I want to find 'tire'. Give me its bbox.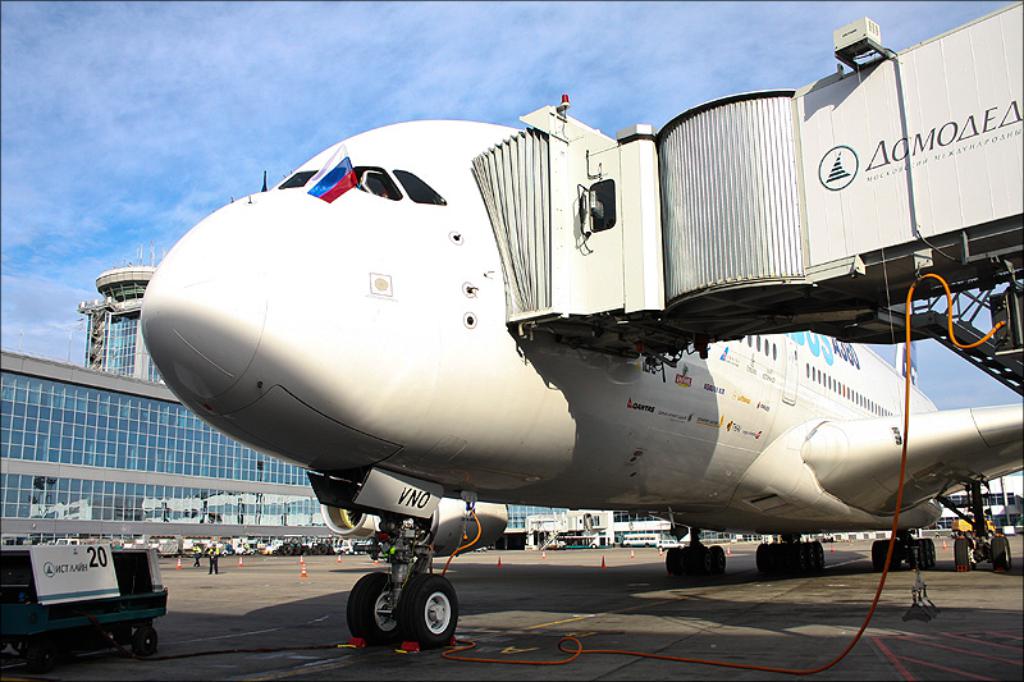
(348, 571, 403, 645).
